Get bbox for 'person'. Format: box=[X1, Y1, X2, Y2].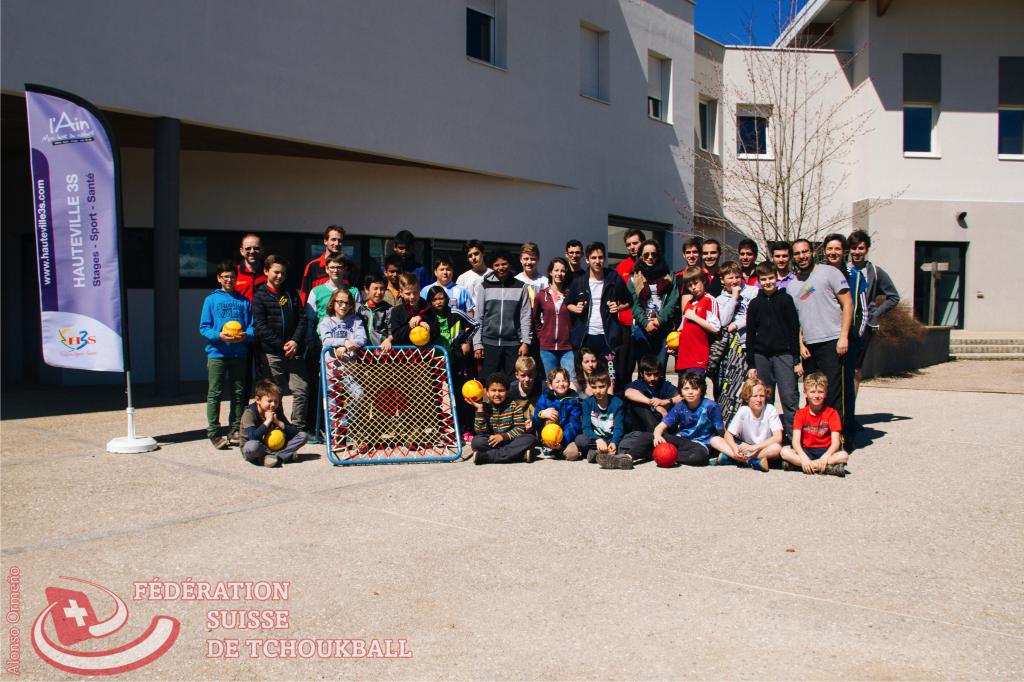
box=[612, 225, 650, 393].
